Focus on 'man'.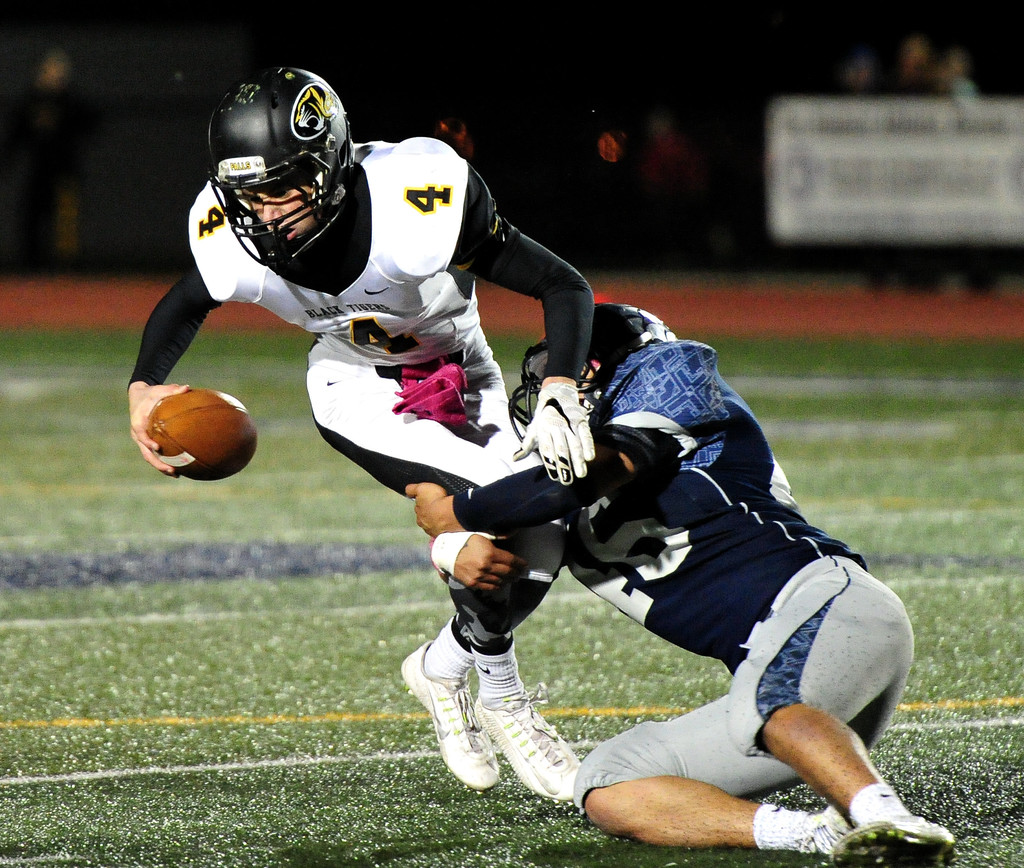
Focused at detection(124, 58, 598, 806).
